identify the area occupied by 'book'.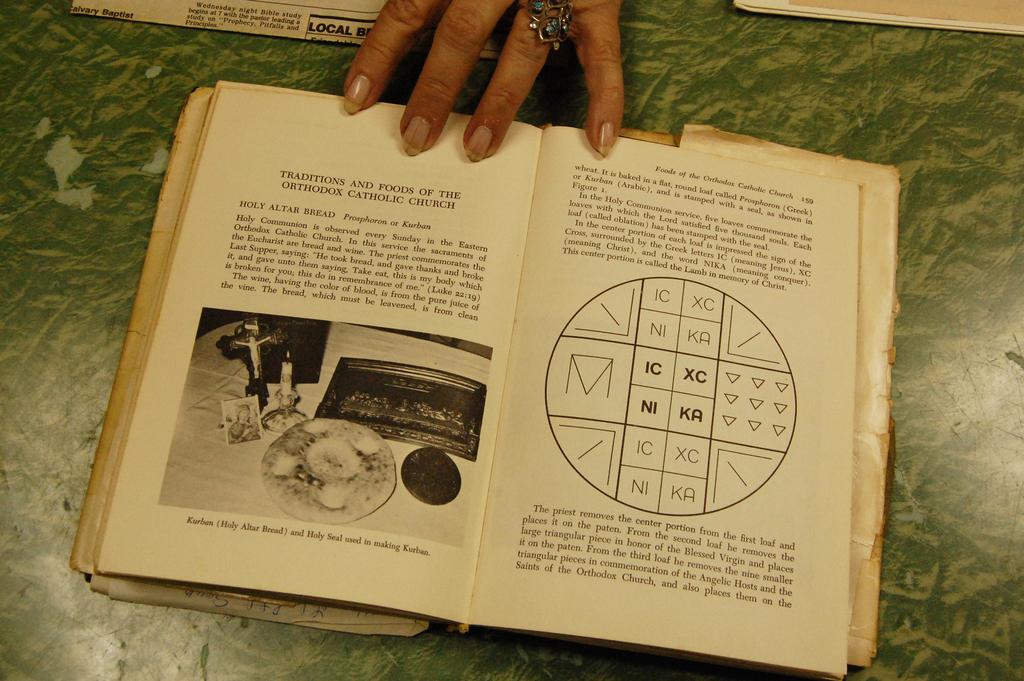
Area: (left=45, top=82, right=911, bottom=666).
